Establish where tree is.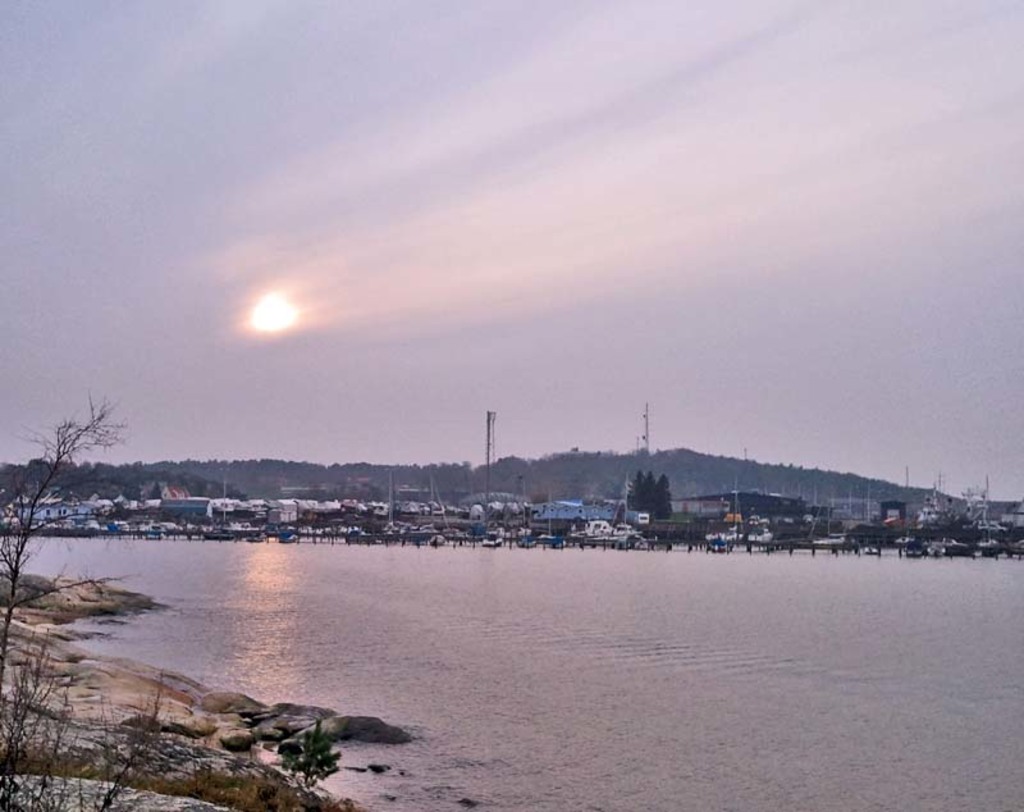
Established at <bbox>6, 361, 133, 597</bbox>.
